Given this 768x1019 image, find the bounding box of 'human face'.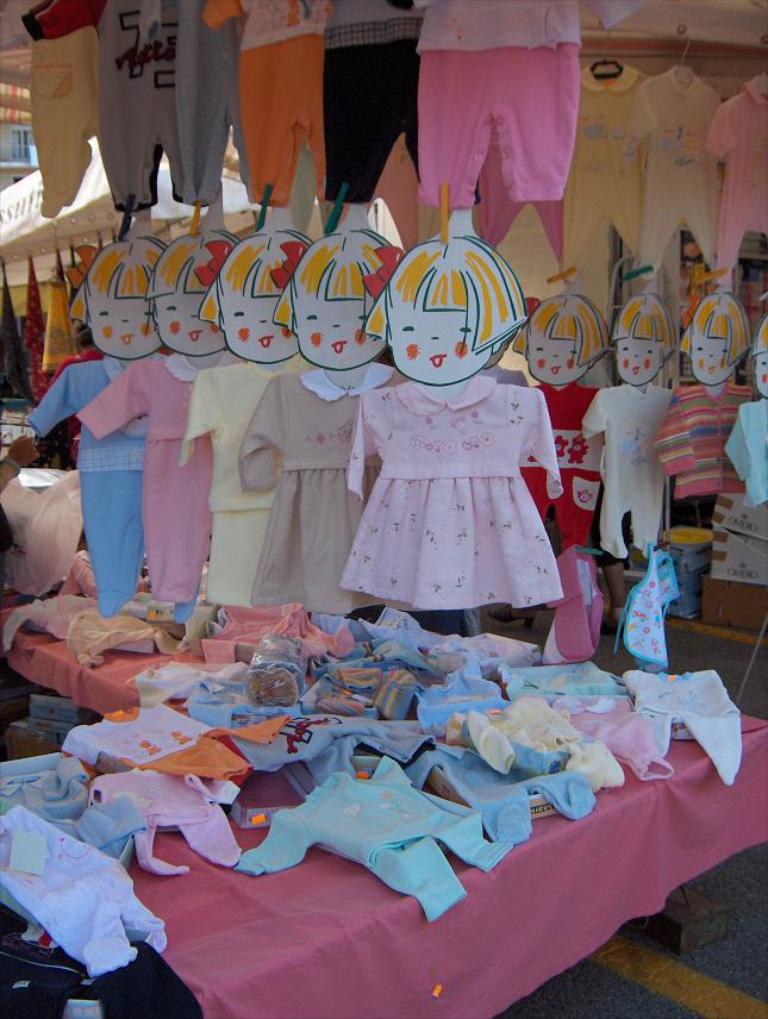
295,290,386,369.
